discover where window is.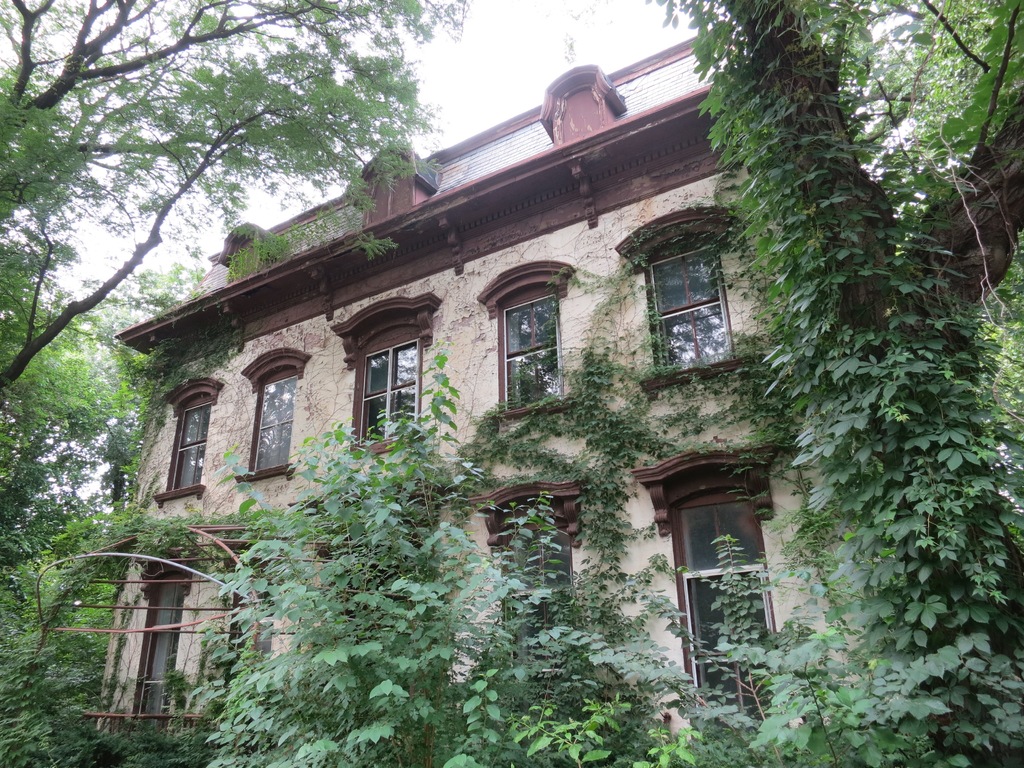
Discovered at select_region(218, 550, 278, 689).
